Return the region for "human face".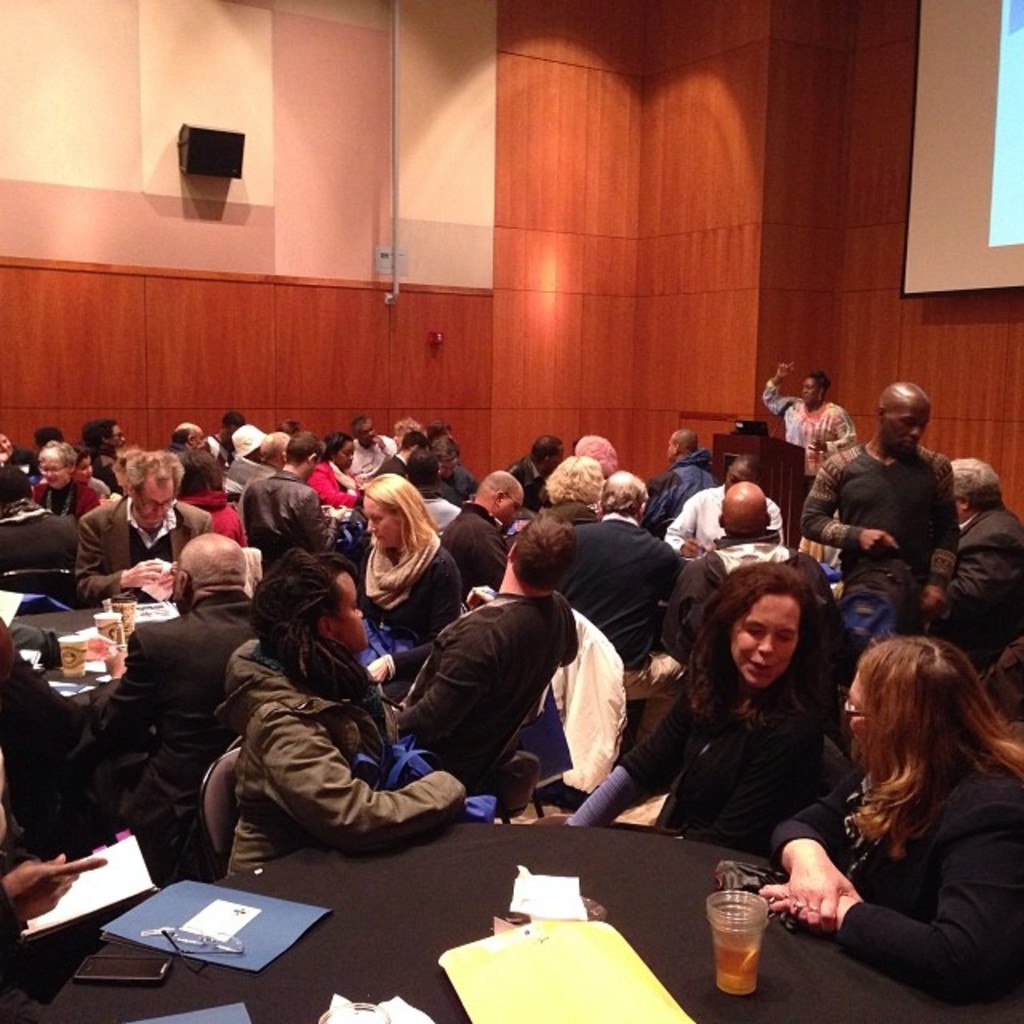
x1=134, y1=483, x2=168, y2=531.
